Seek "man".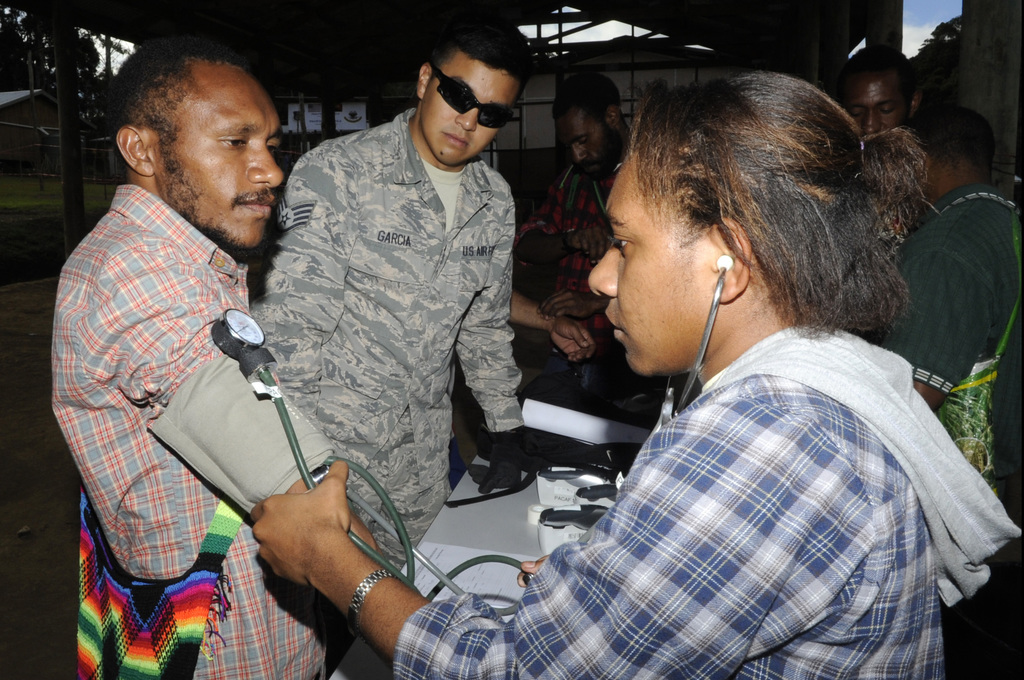
<box>820,44,929,134</box>.
